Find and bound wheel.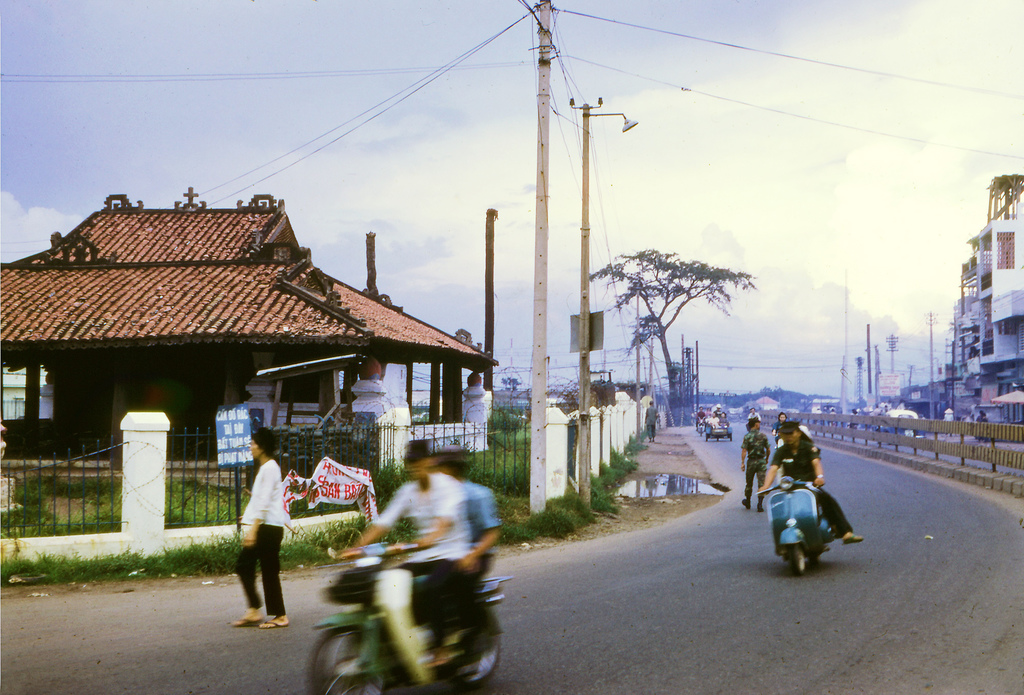
Bound: BBox(715, 436, 722, 443).
